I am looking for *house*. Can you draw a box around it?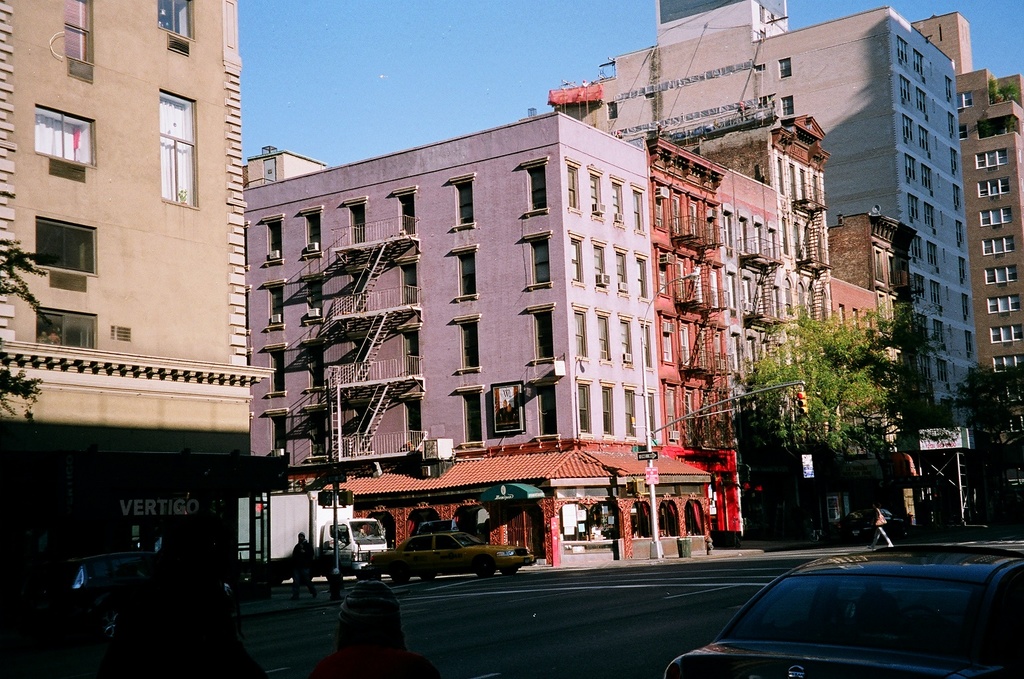
Sure, the bounding box is 832:283:876:425.
